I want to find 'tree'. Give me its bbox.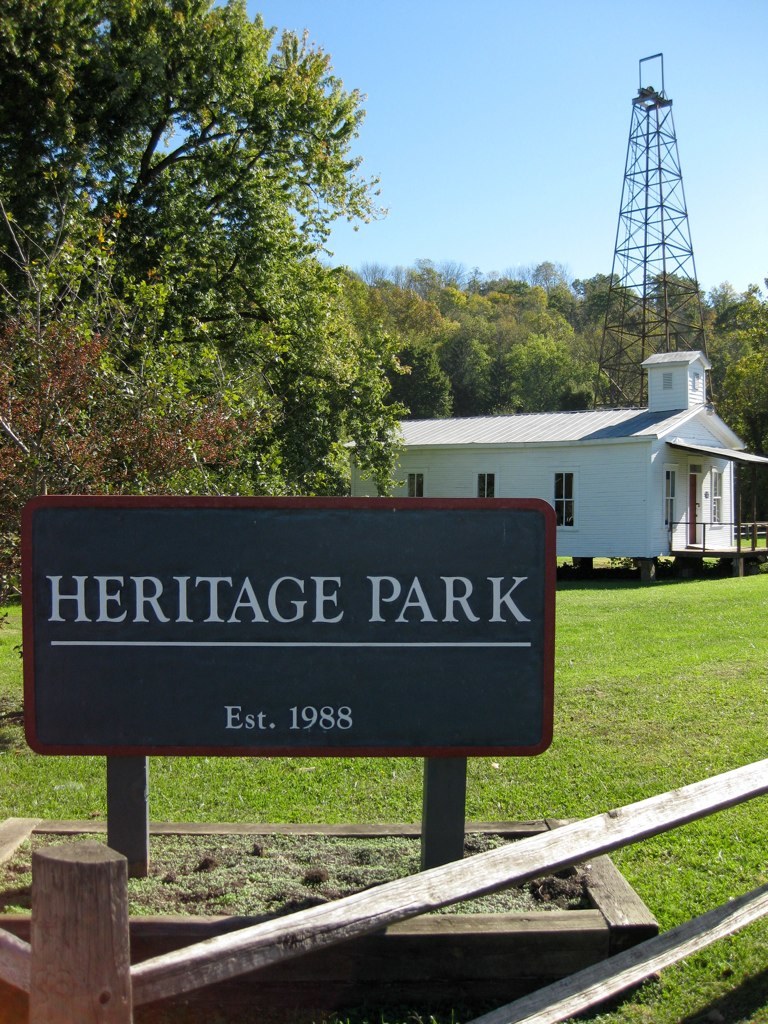
[left=395, top=344, right=452, bottom=420].
